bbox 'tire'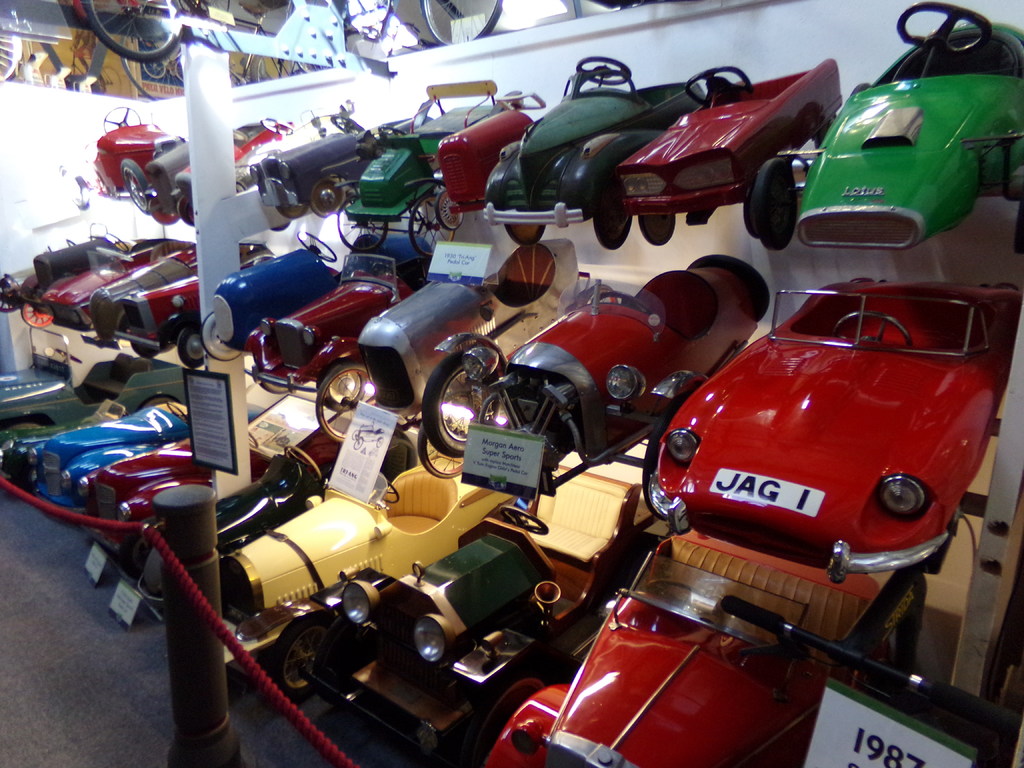
[277,207,304,219]
